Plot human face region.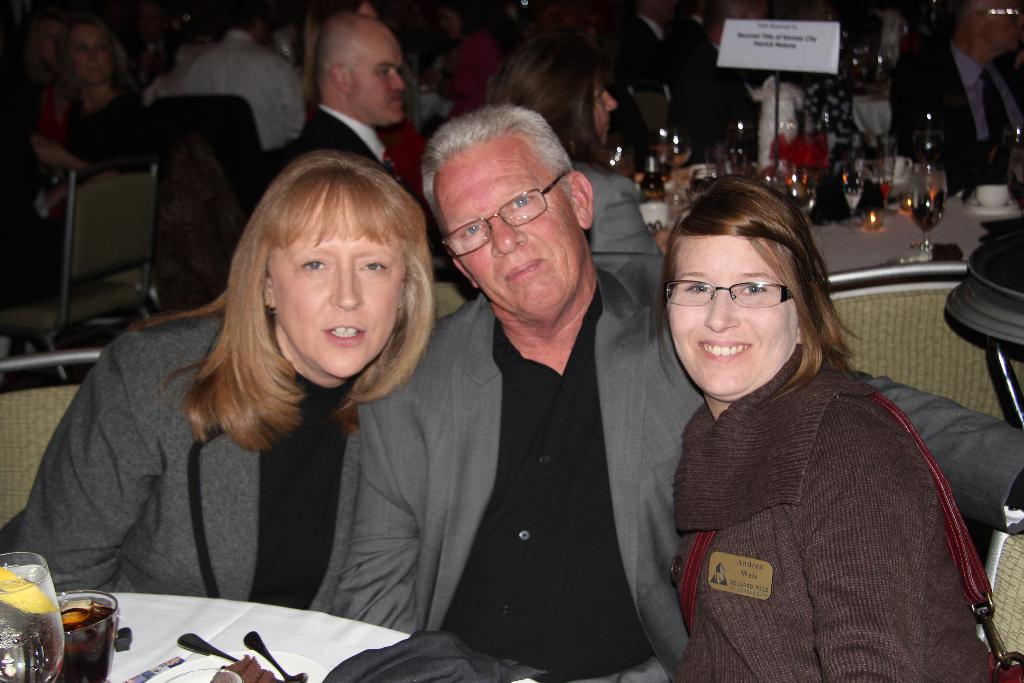
Plotted at 356:31:409:127.
